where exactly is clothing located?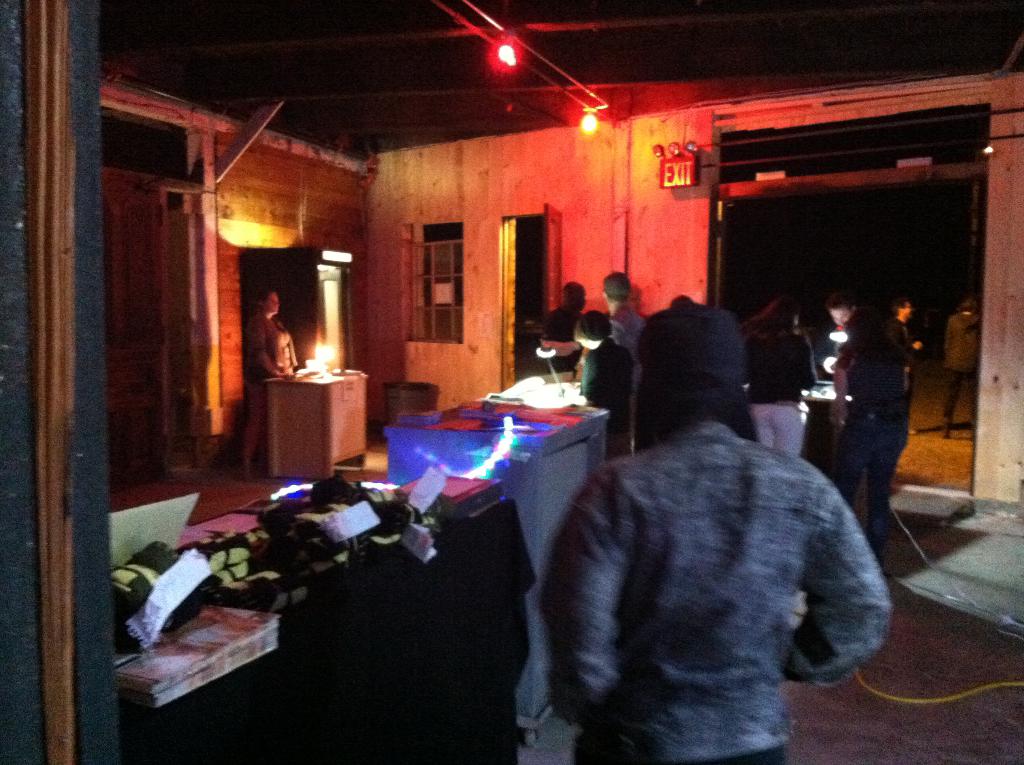
Its bounding box is 884/316/913/440.
